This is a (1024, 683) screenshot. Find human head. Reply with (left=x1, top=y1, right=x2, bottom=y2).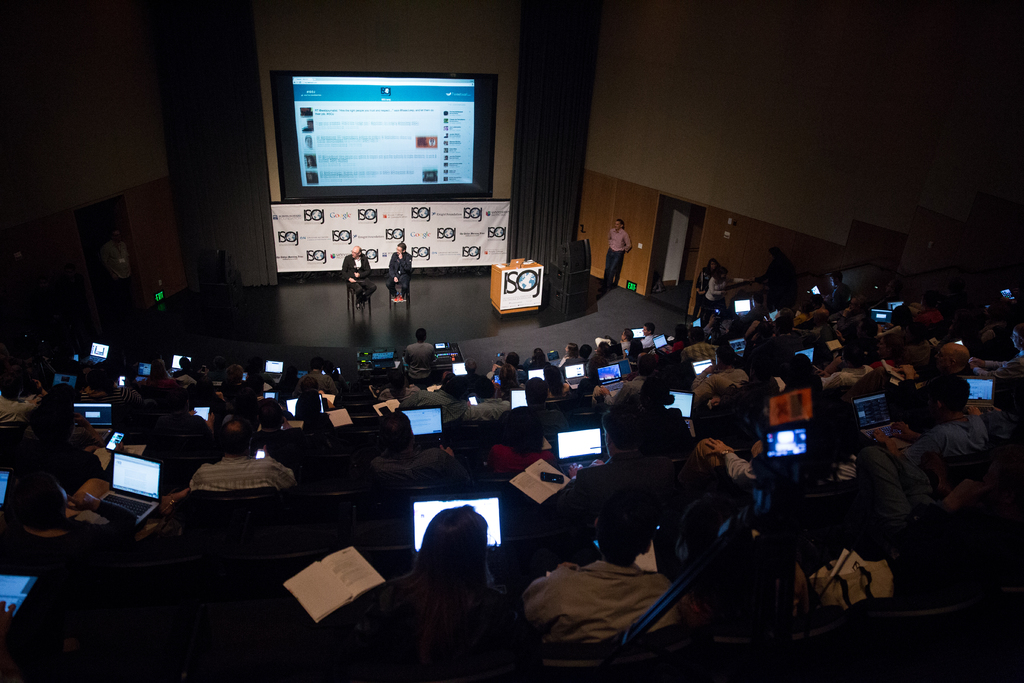
(left=932, top=377, right=970, bottom=415).
